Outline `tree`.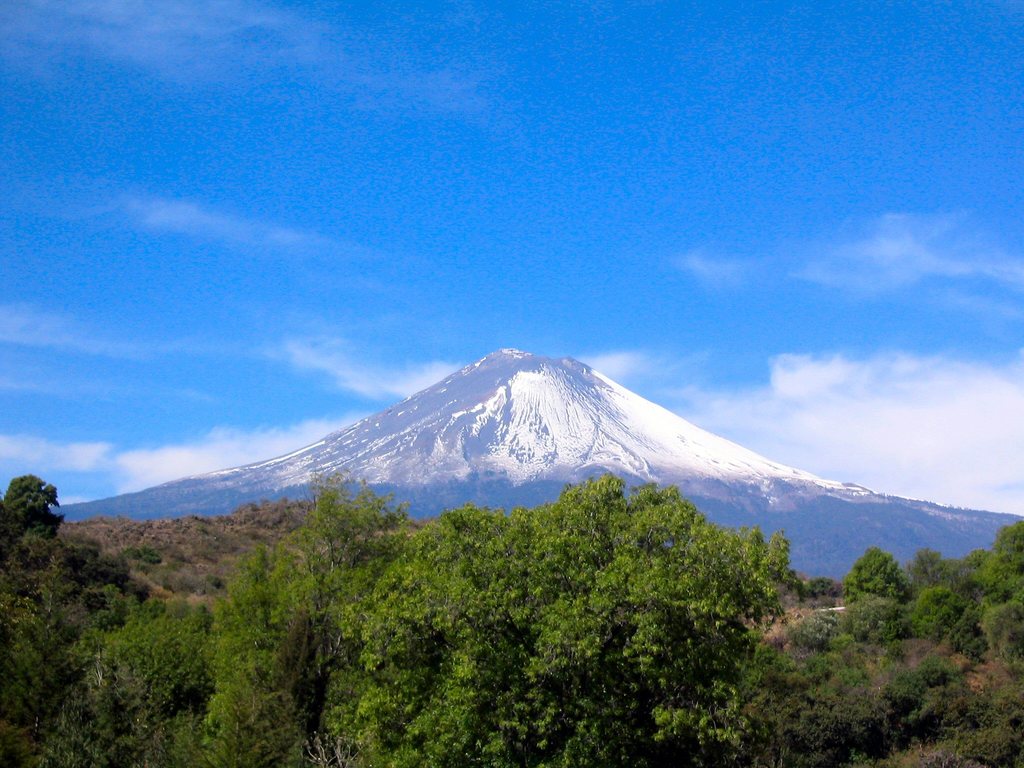
Outline: 208,495,412,767.
